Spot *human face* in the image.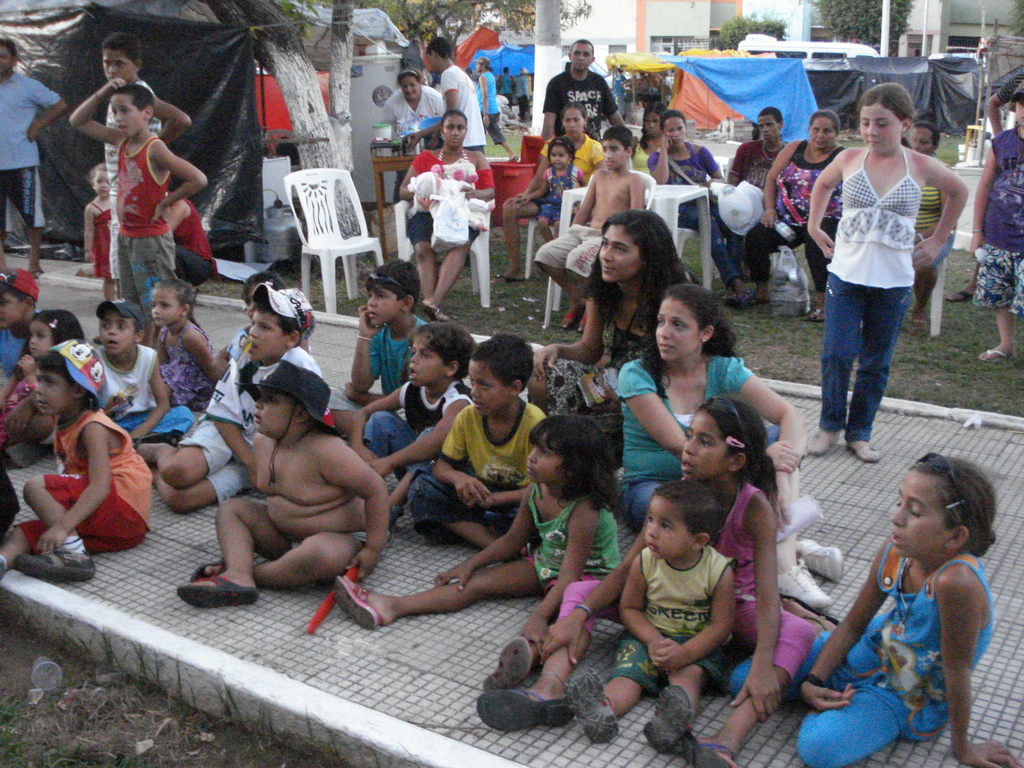
*human face* found at [x1=805, y1=115, x2=831, y2=149].
